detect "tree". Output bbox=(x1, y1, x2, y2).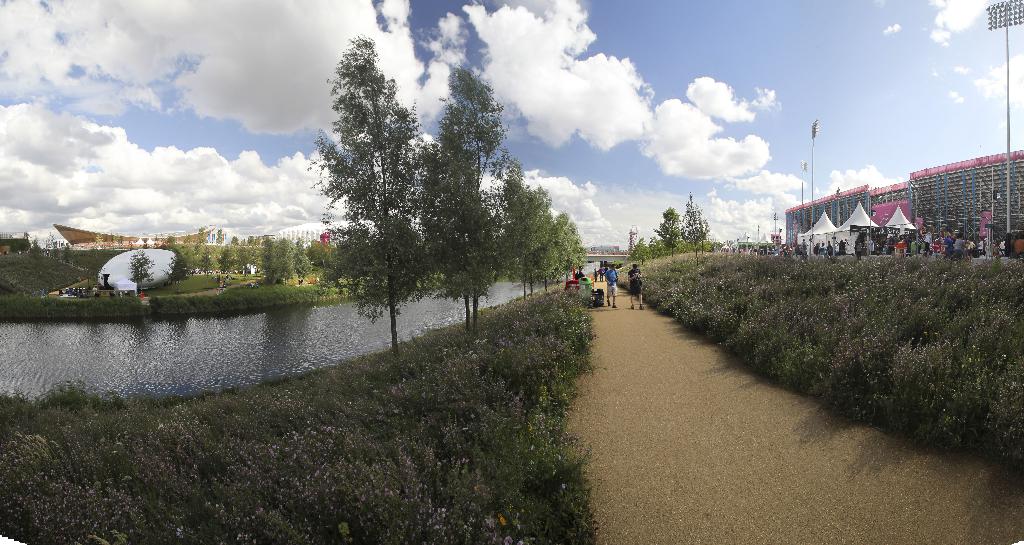
bbox=(278, 235, 295, 281).
